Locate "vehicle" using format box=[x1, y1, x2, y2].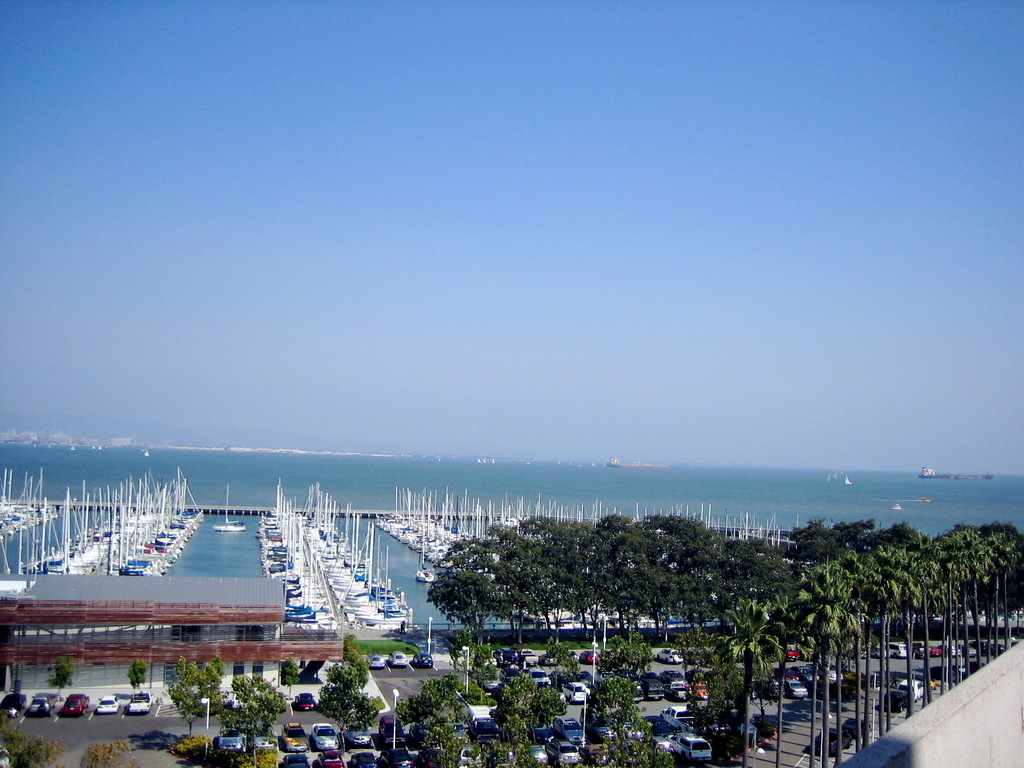
box=[918, 467, 997, 479].
